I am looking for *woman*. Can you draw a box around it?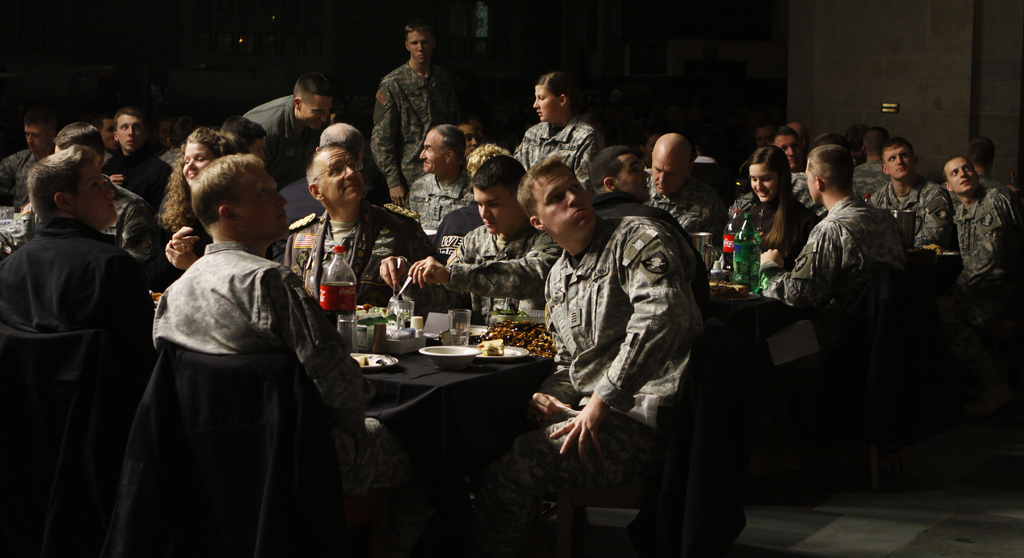
Sure, the bounding box is Rect(733, 142, 823, 274).
